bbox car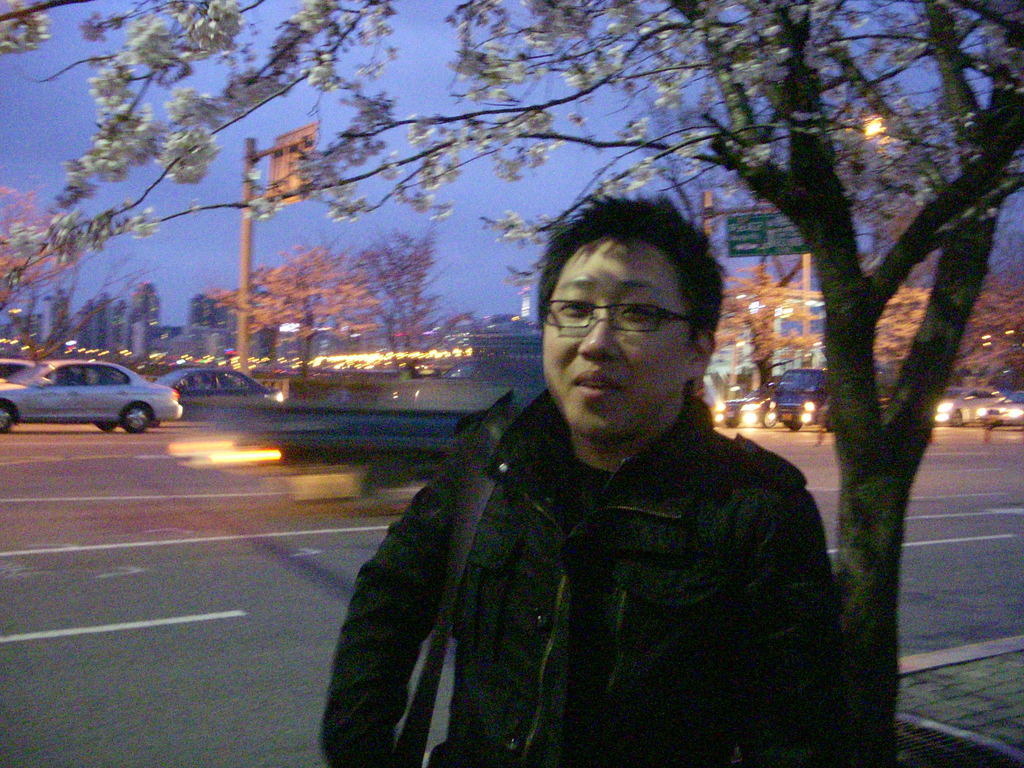
bbox(985, 390, 1023, 427)
